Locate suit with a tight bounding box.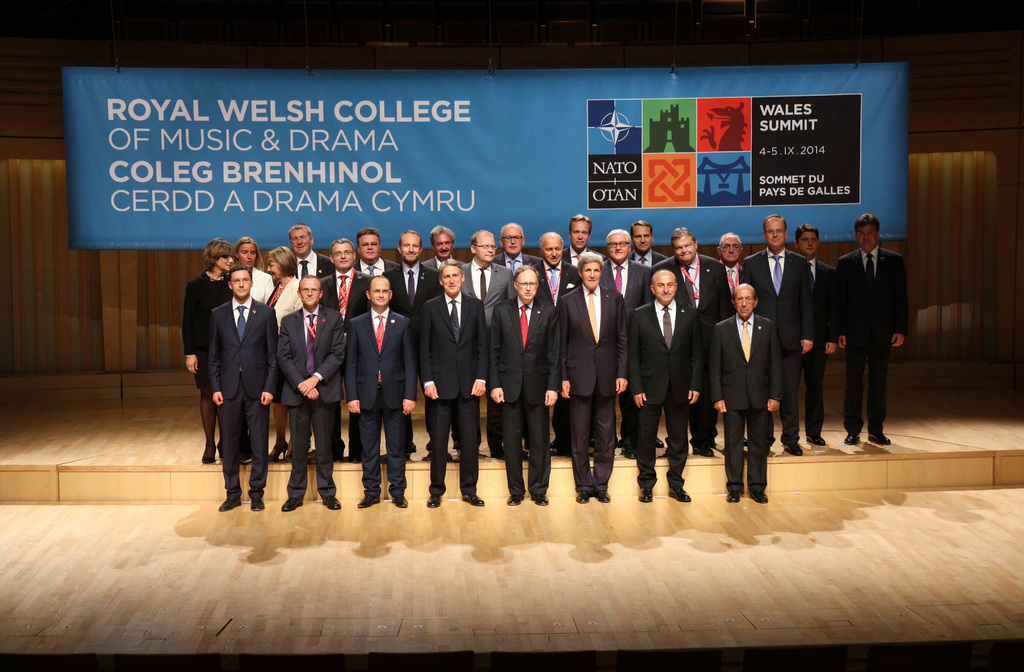
bbox(277, 303, 346, 495).
